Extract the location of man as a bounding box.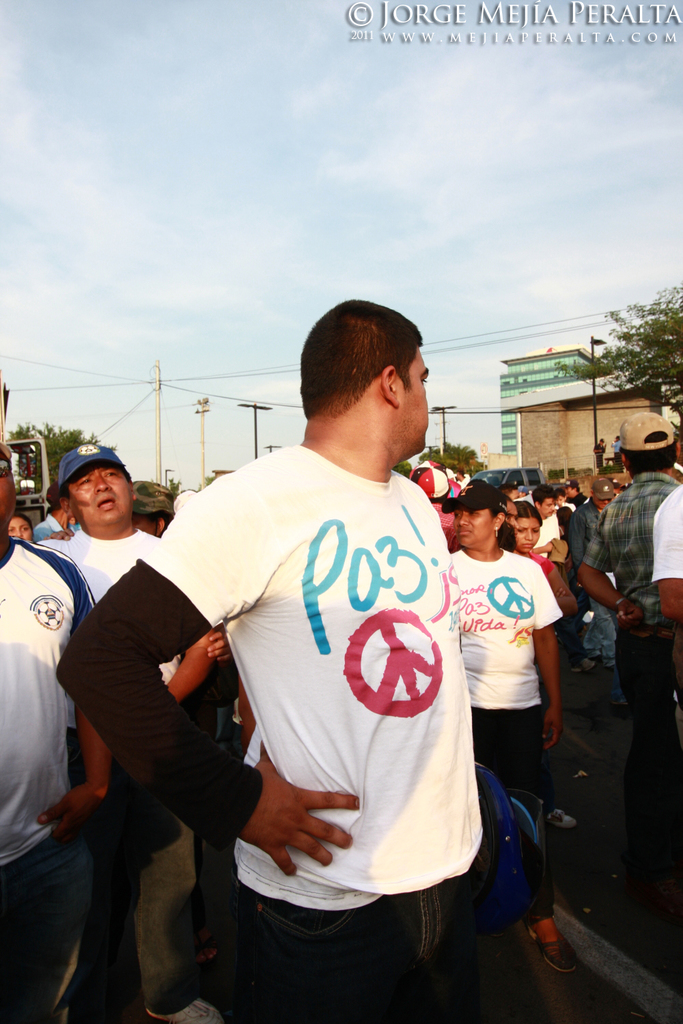
{"x1": 530, "y1": 487, "x2": 561, "y2": 559}.
